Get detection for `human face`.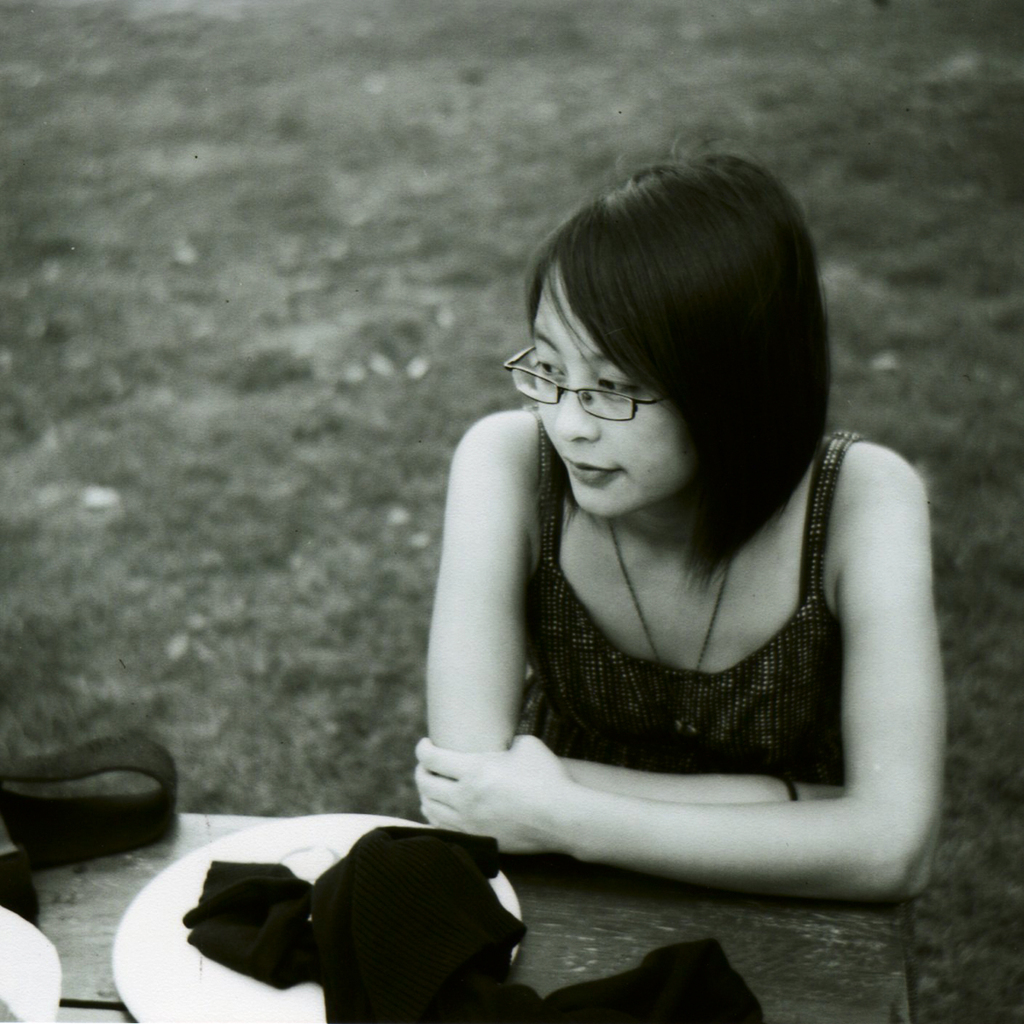
Detection: (x1=527, y1=281, x2=690, y2=516).
